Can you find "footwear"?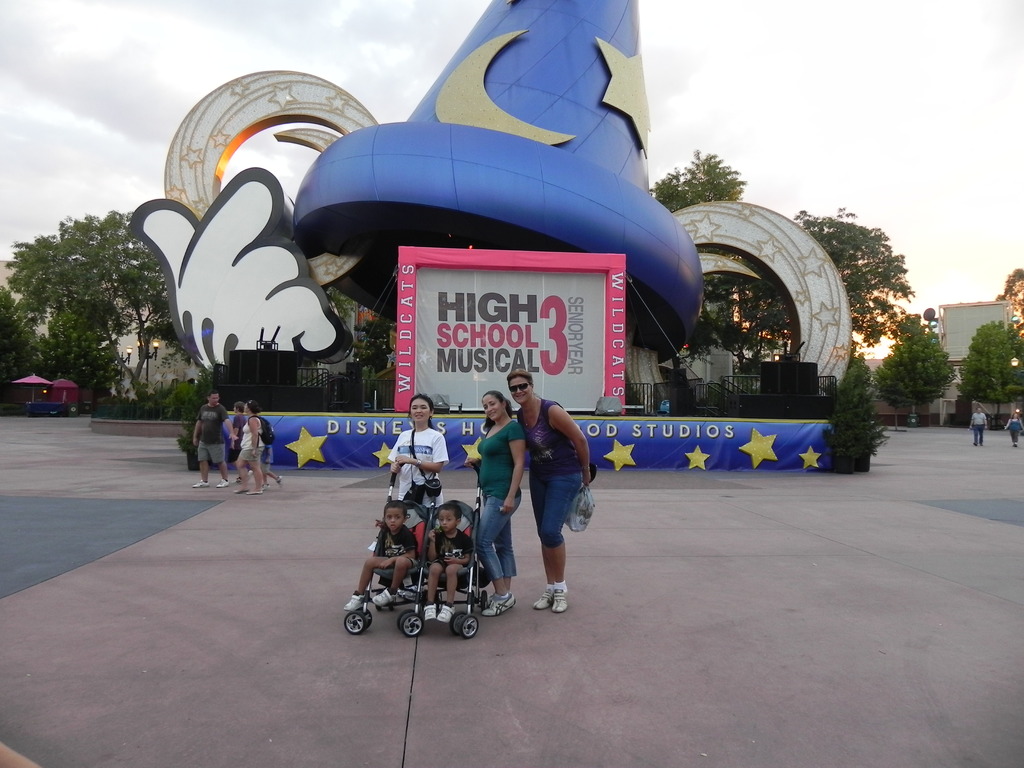
Yes, bounding box: <region>553, 587, 569, 611</region>.
